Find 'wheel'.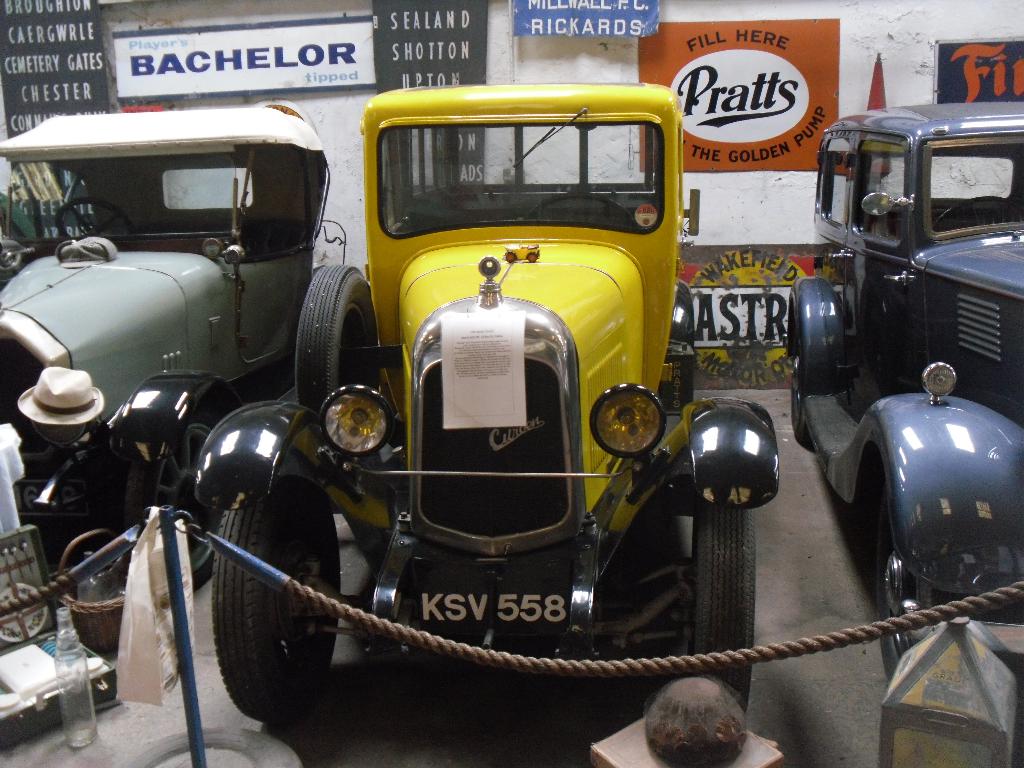
689/512/756/720.
